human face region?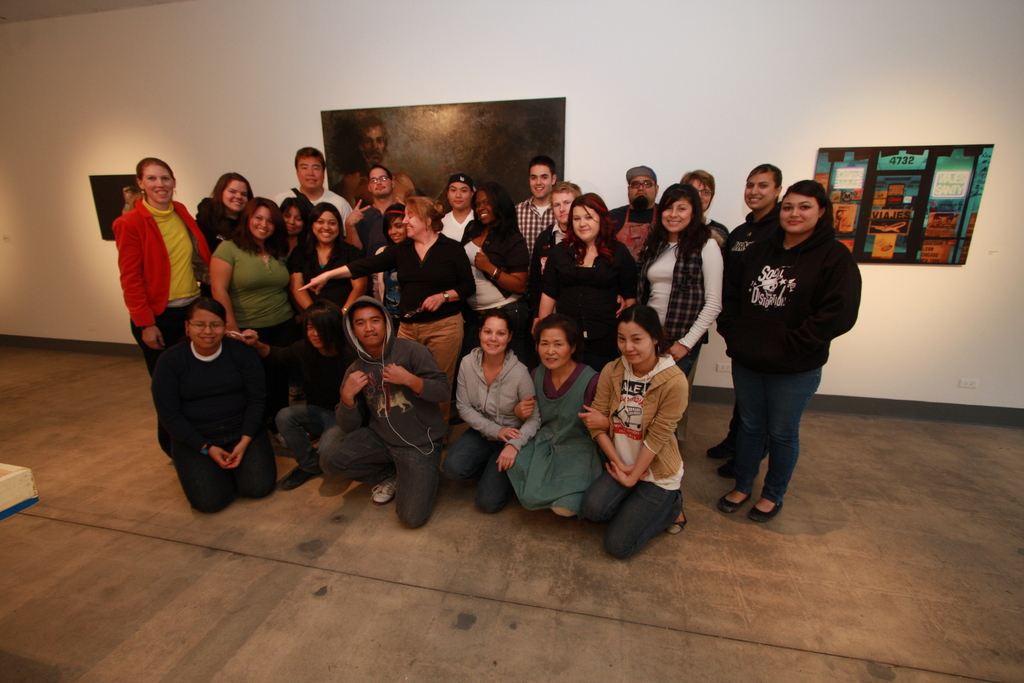
<box>529,167,553,200</box>
